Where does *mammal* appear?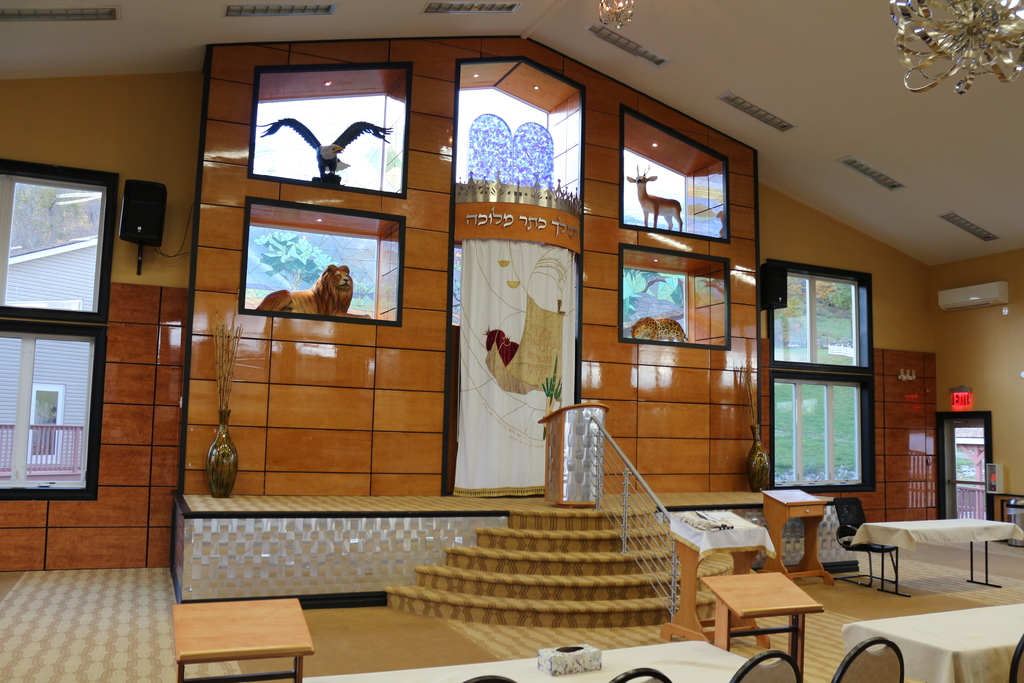
Appears at <bbox>241, 99, 408, 195</bbox>.
